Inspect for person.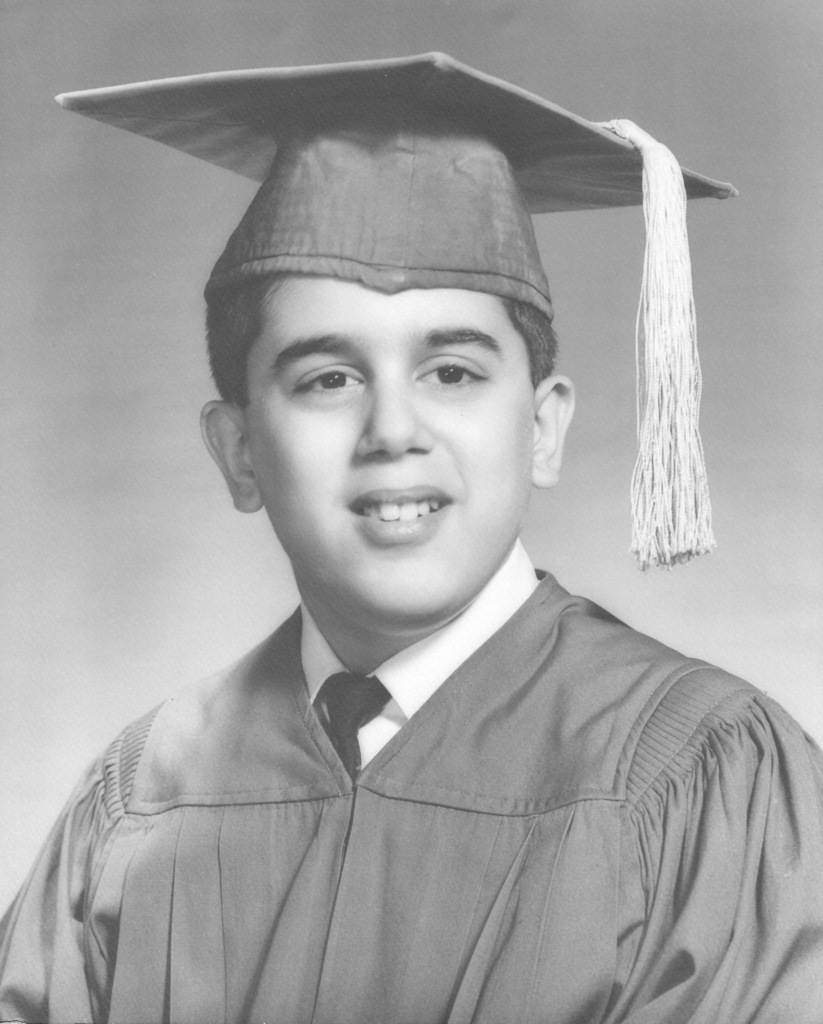
Inspection: [40,68,822,1014].
